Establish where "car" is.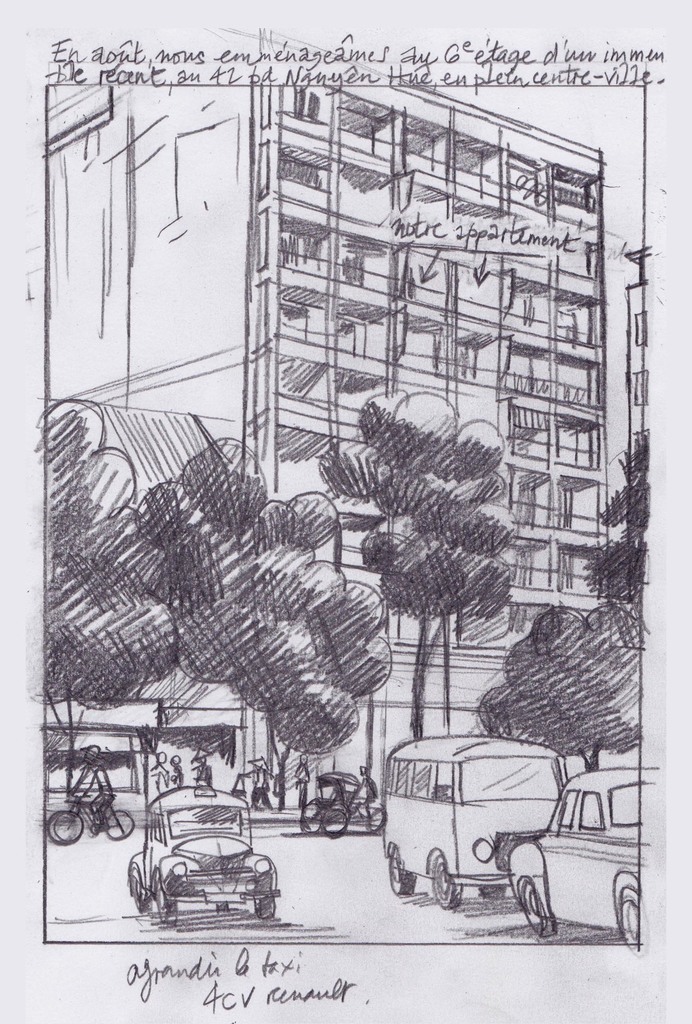
Established at (x1=122, y1=788, x2=273, y2=929).
